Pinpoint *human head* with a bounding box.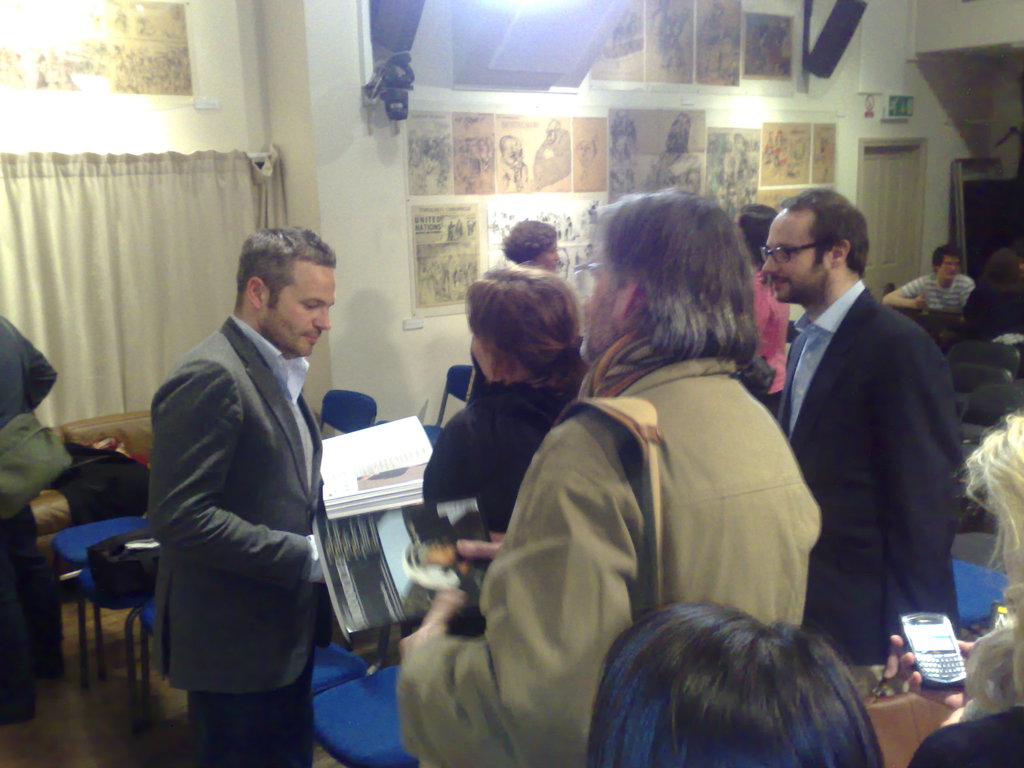
<region>935, 244, 959, 287</region>.
